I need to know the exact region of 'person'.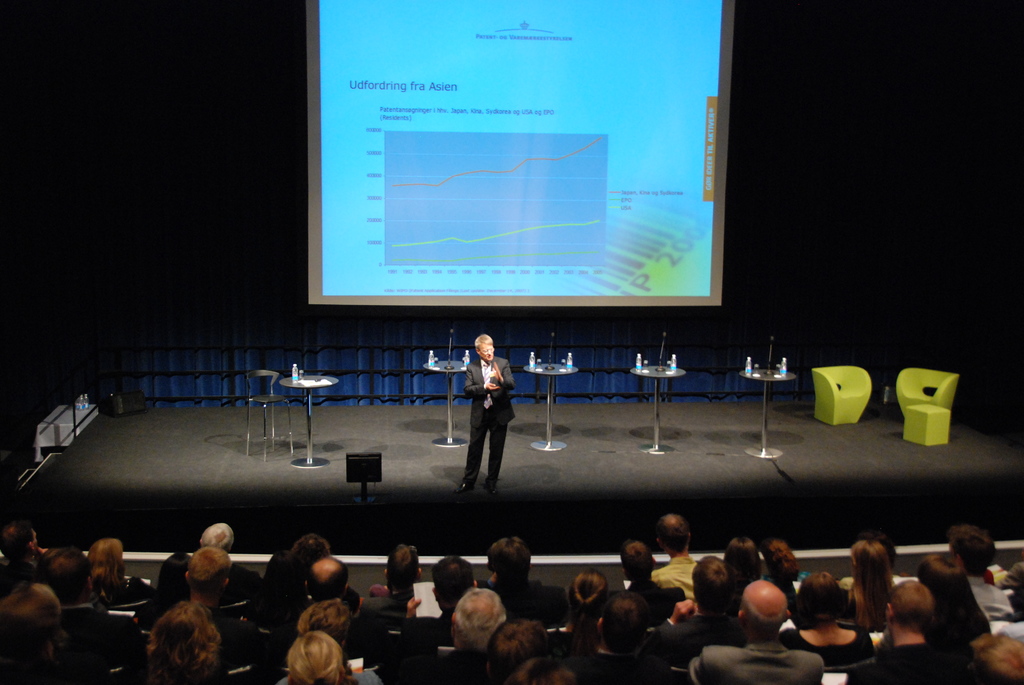
Region: crop(481, 531, 557, 599).
